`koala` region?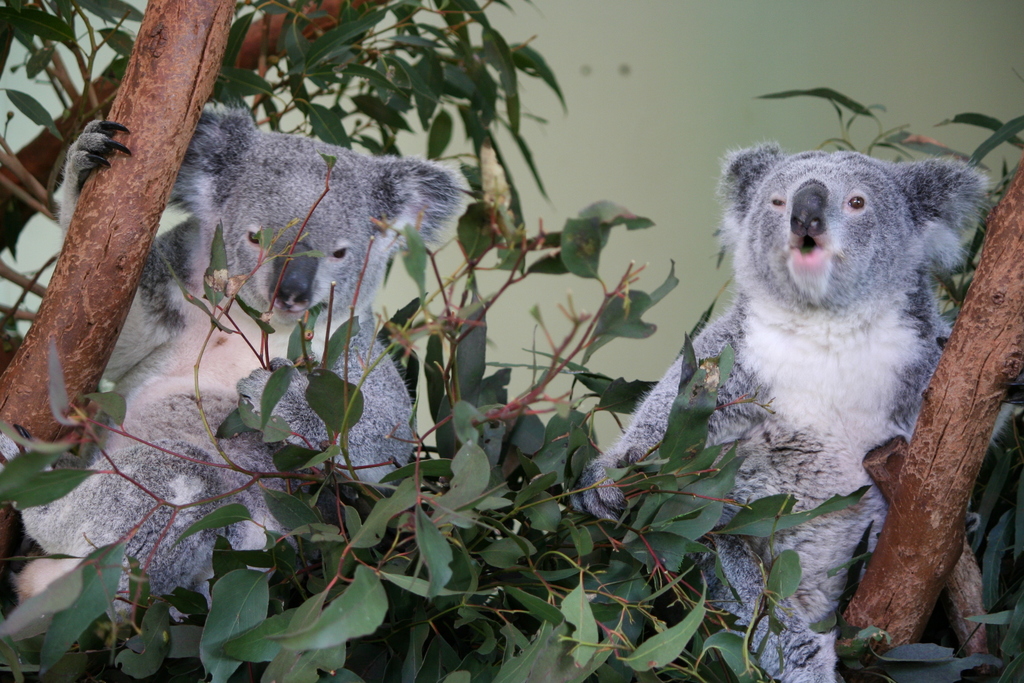
577,137,988,682
